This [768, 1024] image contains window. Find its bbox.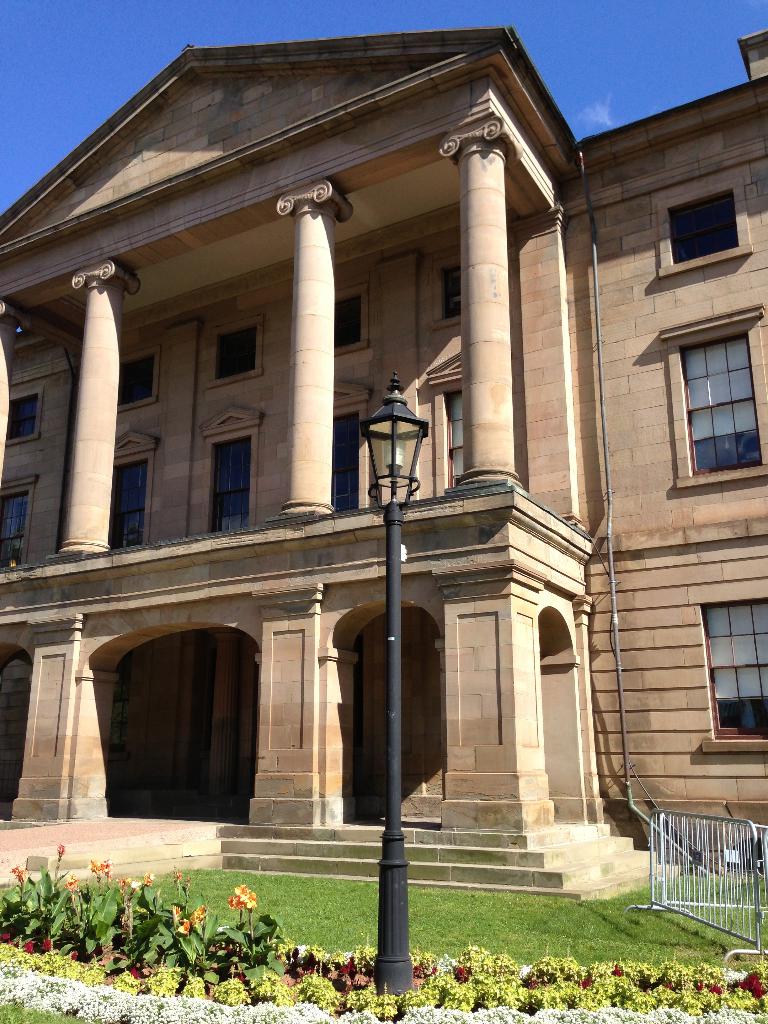
detection(659, 298, 759, 488).
